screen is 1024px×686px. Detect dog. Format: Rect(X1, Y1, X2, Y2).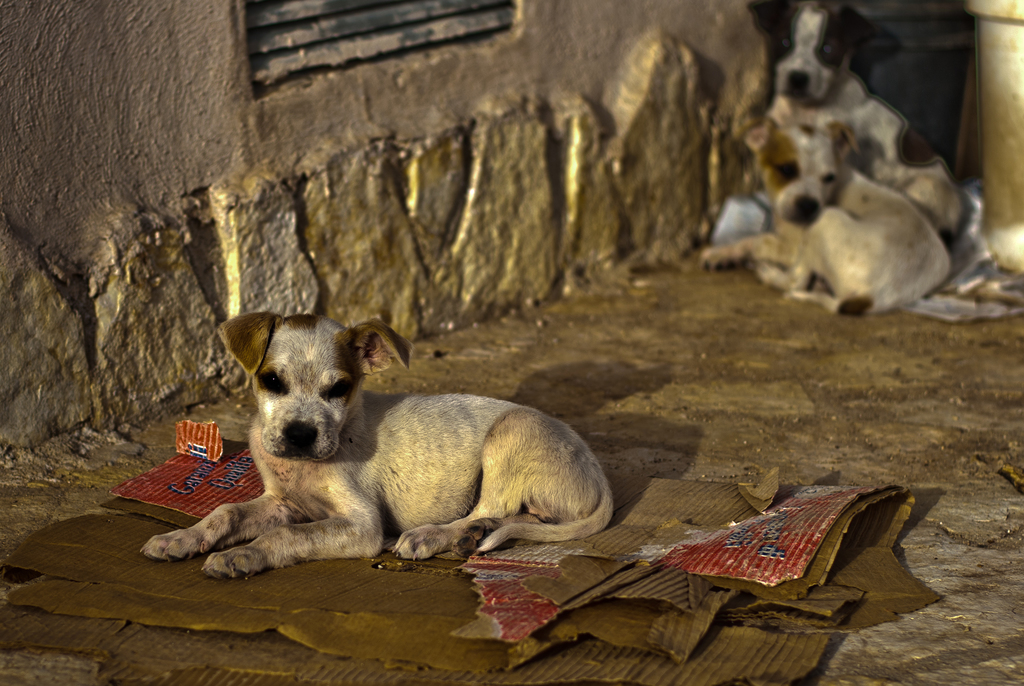
Rect(700, 117, 952, 319).
